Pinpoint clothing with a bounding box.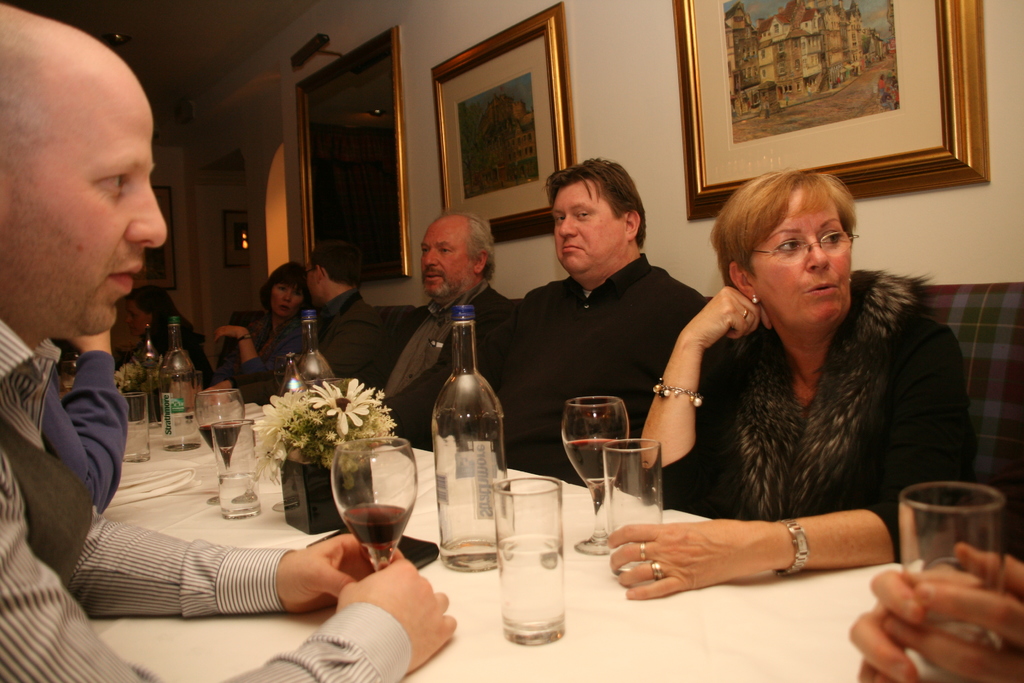
268/290/355/403.
